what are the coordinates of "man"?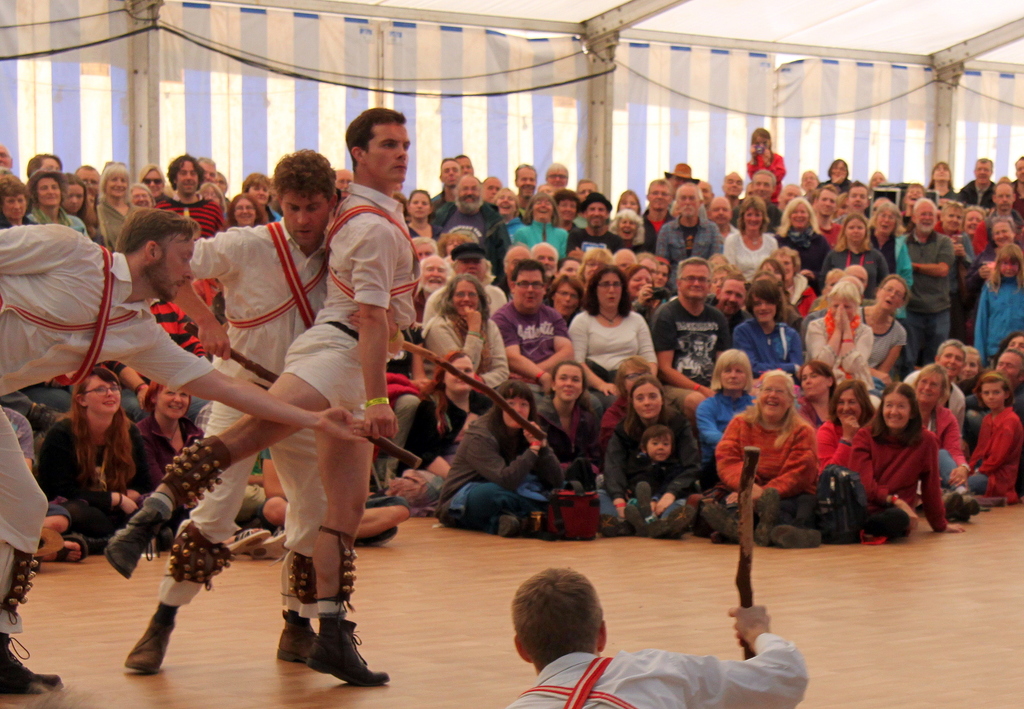
[428, 168, 512, 242].
